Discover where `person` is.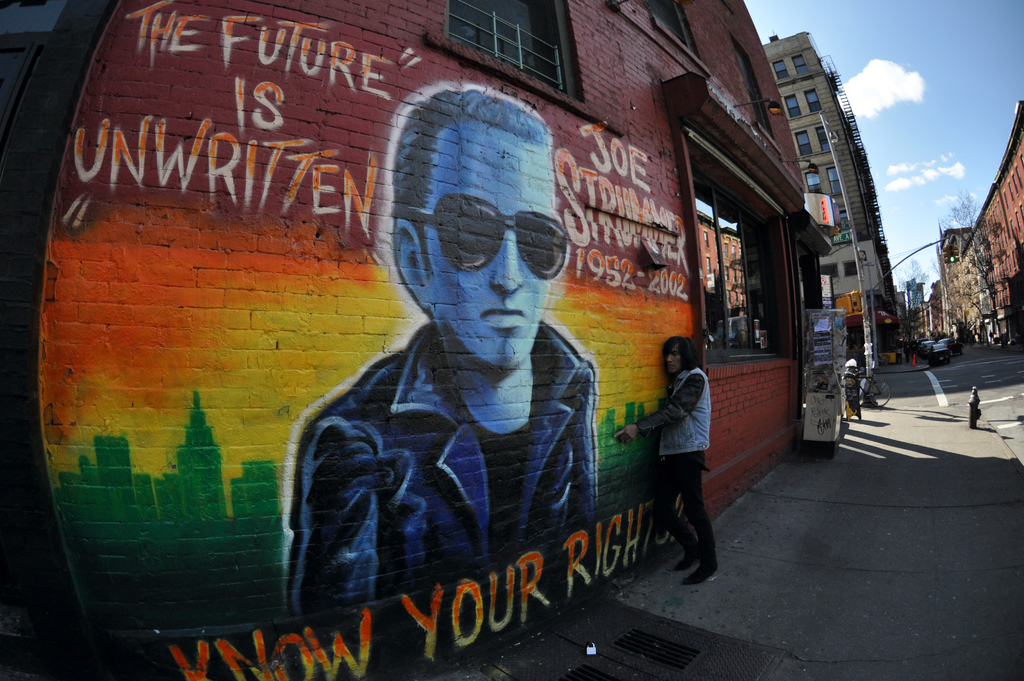
Discovered at locate(641, 322, 723, 593).
